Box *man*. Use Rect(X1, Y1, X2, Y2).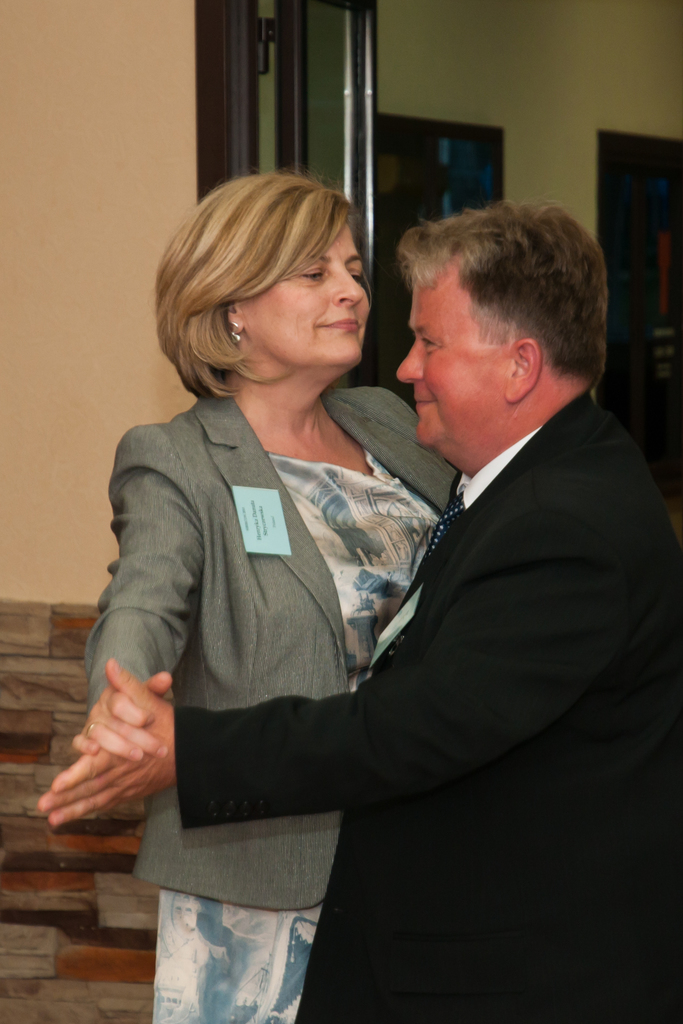
Rect(39, 212, 682, 1023).
